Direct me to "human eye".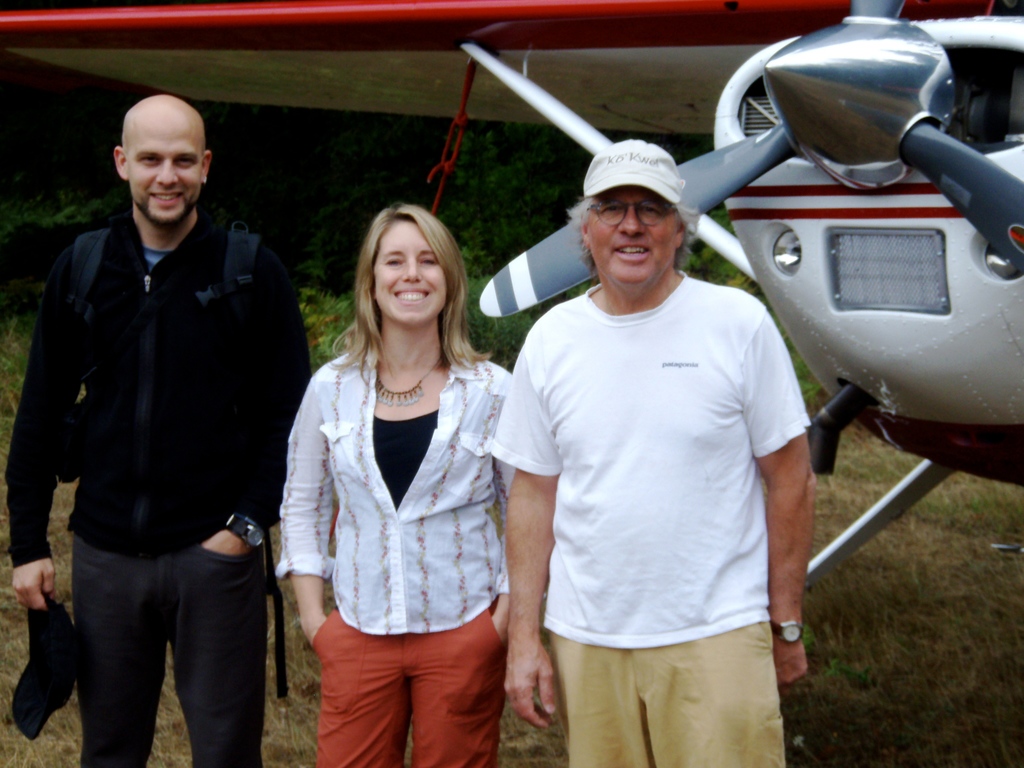
Direction: box(138, 154, 163, 166).
